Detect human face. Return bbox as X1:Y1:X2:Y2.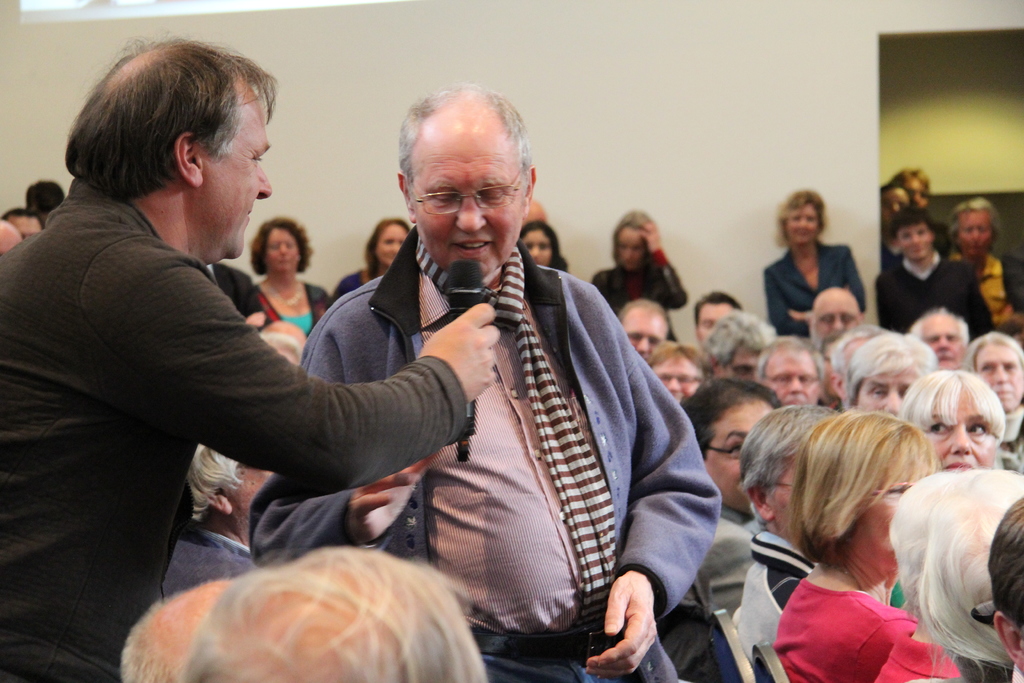
925:393:999:466.
